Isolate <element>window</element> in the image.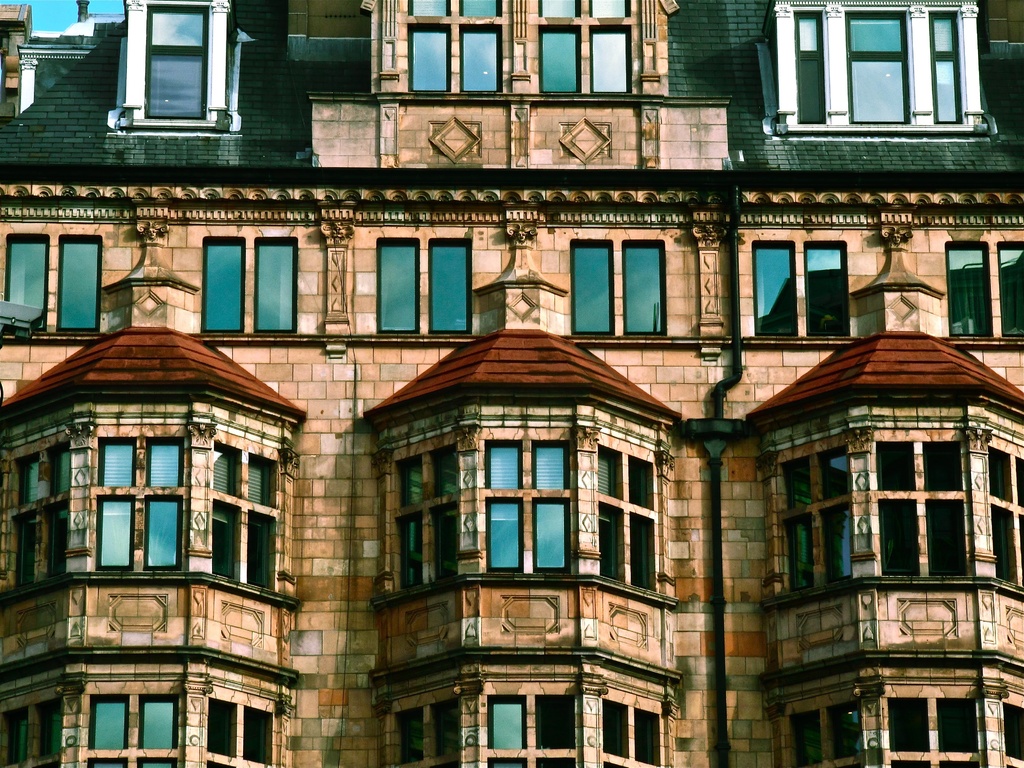
Isolated region: (931,8,962,125).
